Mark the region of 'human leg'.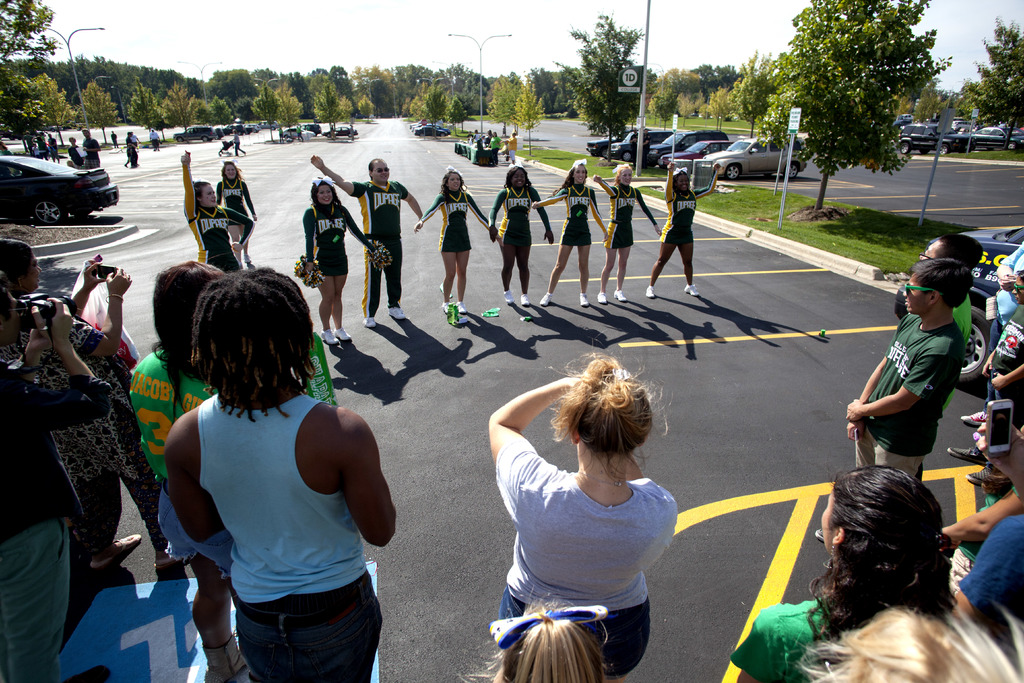
Region: crop(876, 447, 925, 483).
